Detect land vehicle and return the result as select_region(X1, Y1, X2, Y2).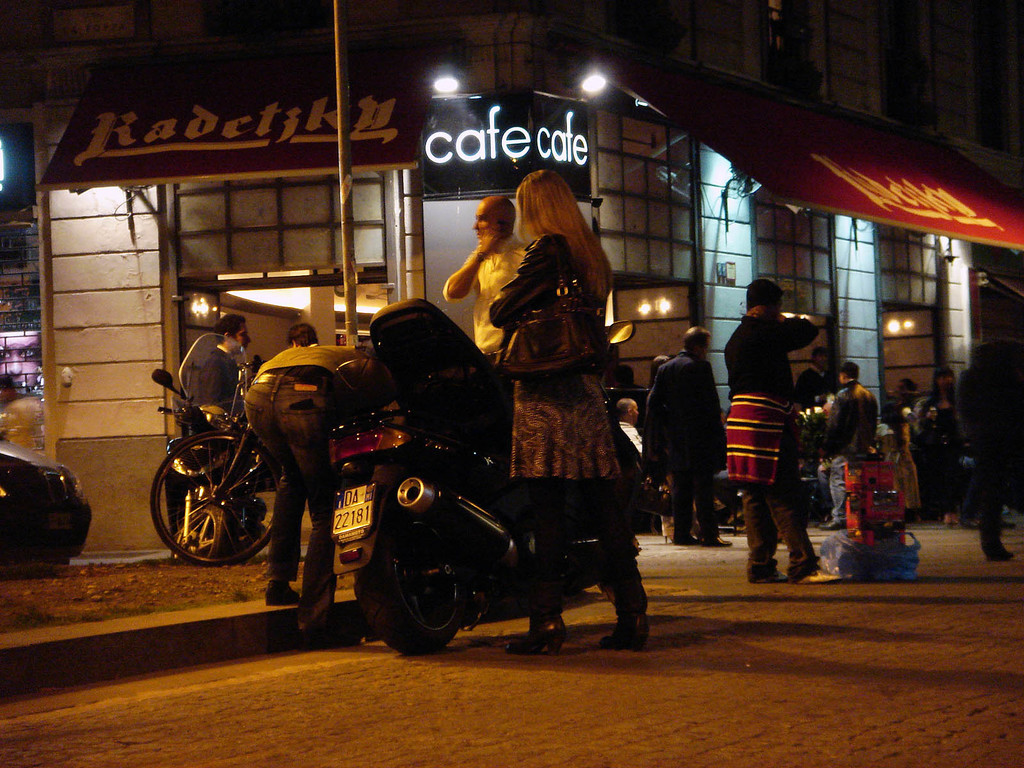
select_region(342, 301, 690, 666).
